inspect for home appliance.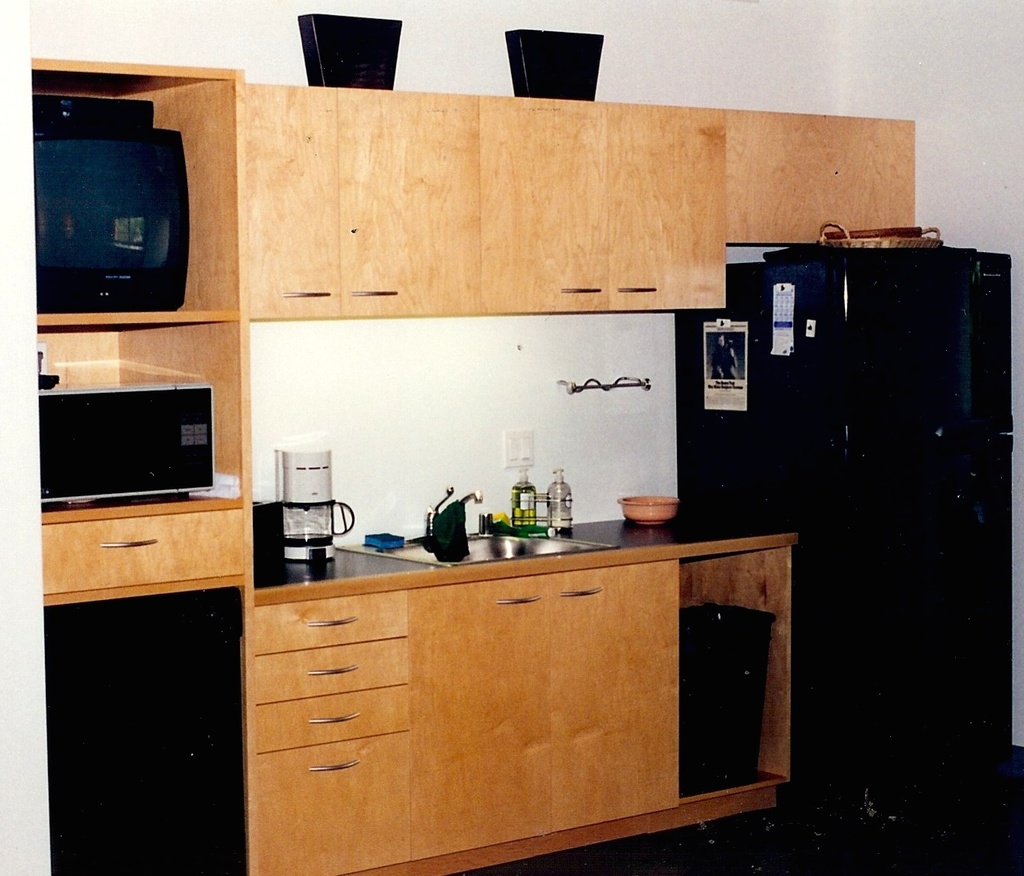
Inspection: [277, 447, 358, 563].
